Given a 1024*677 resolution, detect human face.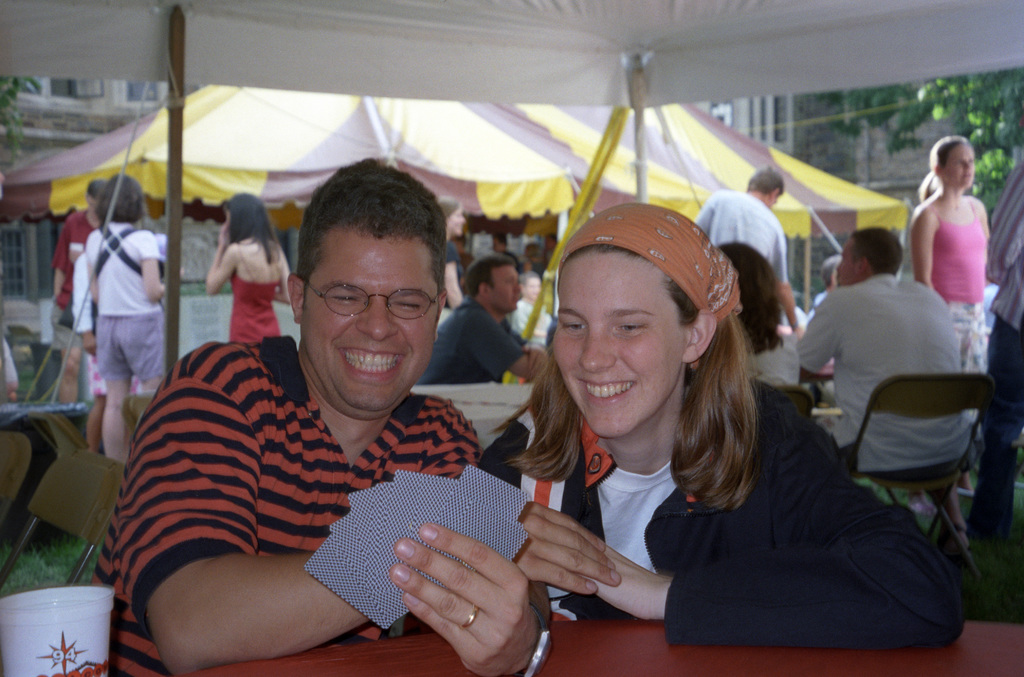
bbox=[834, 233, 870, 286].
